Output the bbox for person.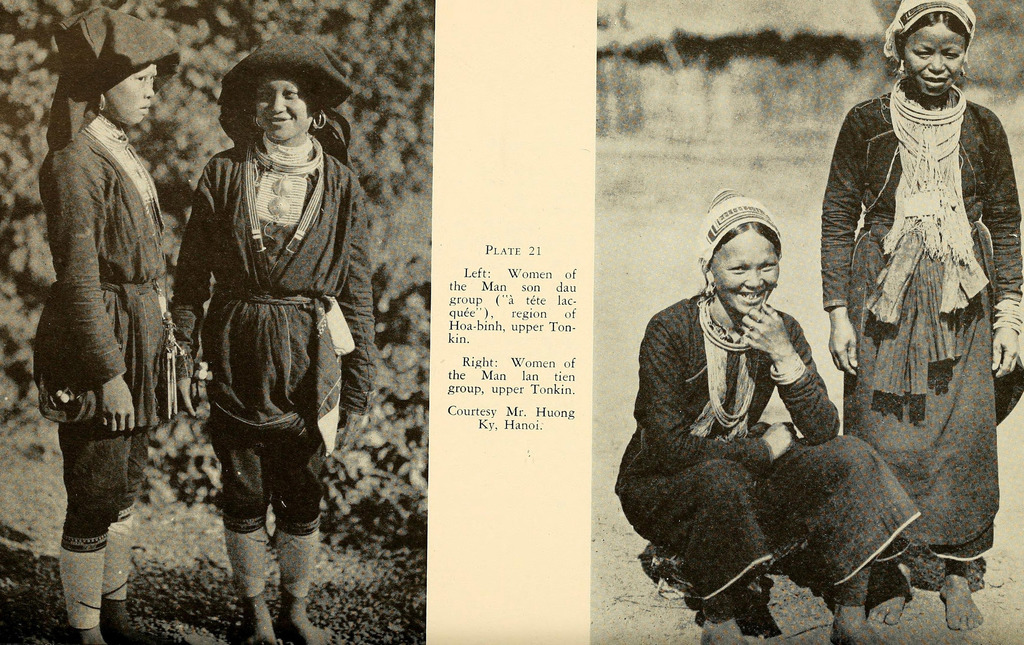
Rect(33, 0, 181, 644).
